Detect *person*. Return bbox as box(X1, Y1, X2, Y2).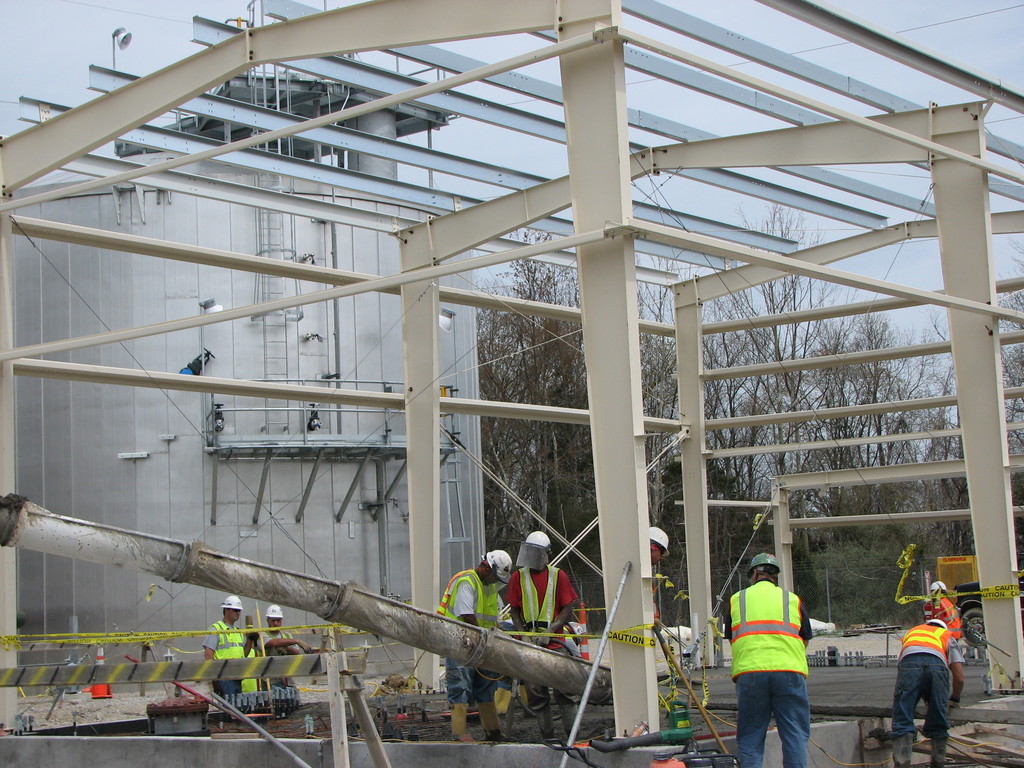
box(254, 615, 312, 701).
